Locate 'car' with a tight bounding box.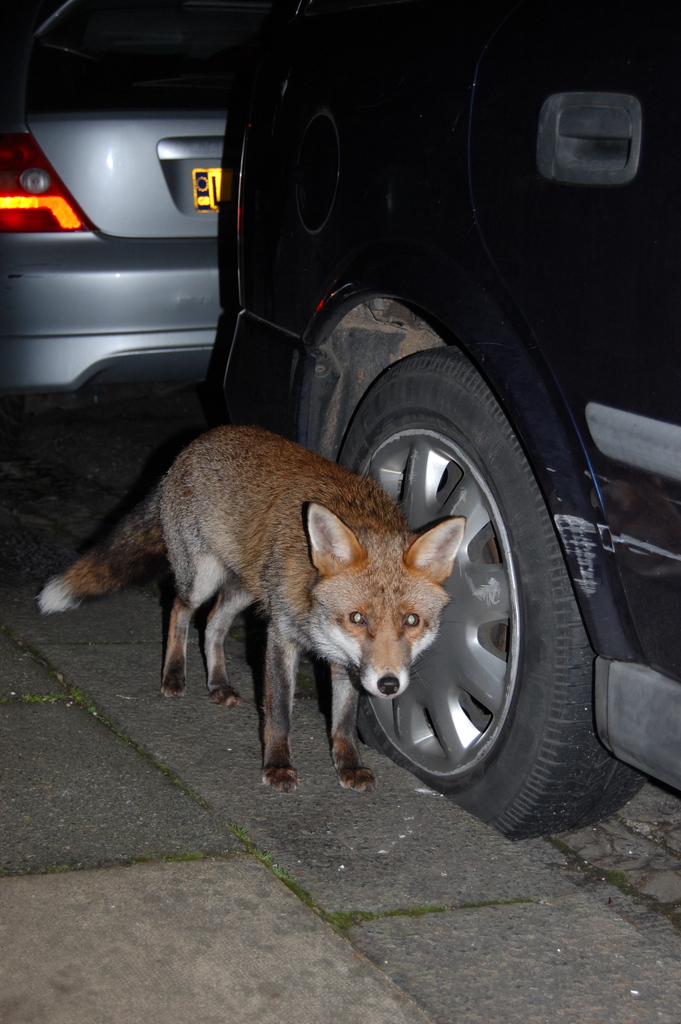
210, 0, 680, 840.
